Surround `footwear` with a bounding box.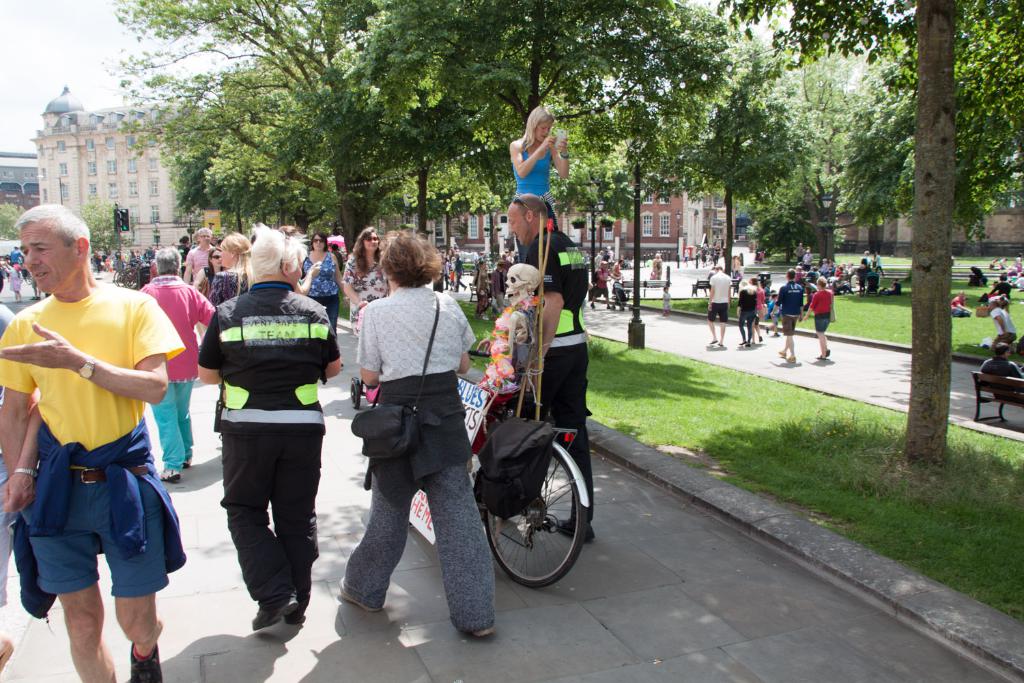
x1=786 y1=352 x2=797 y2=364.
